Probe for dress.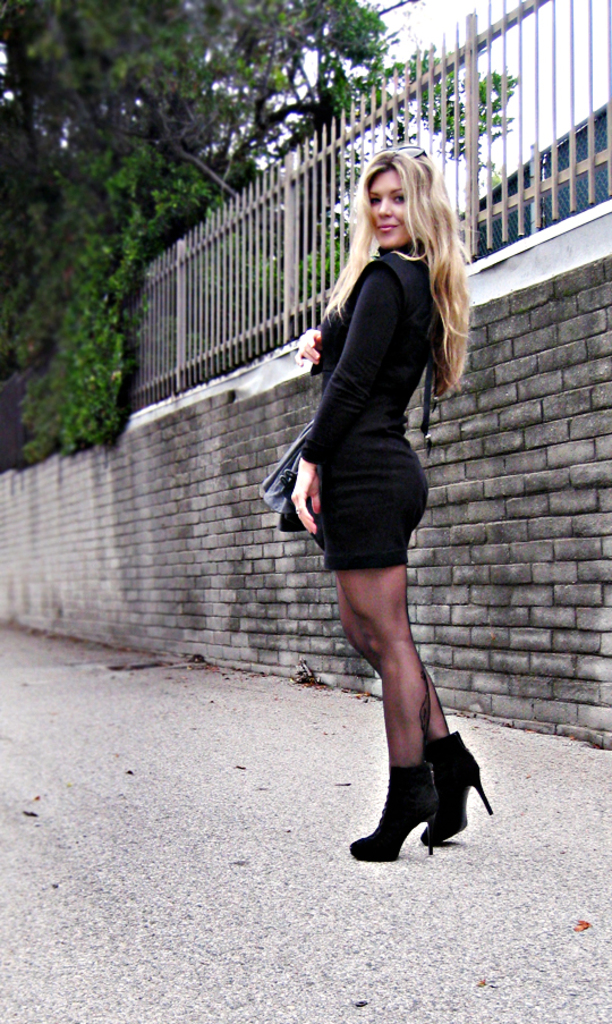
Probe result: <bbox>296, 248, 449, 566</bbox>.
